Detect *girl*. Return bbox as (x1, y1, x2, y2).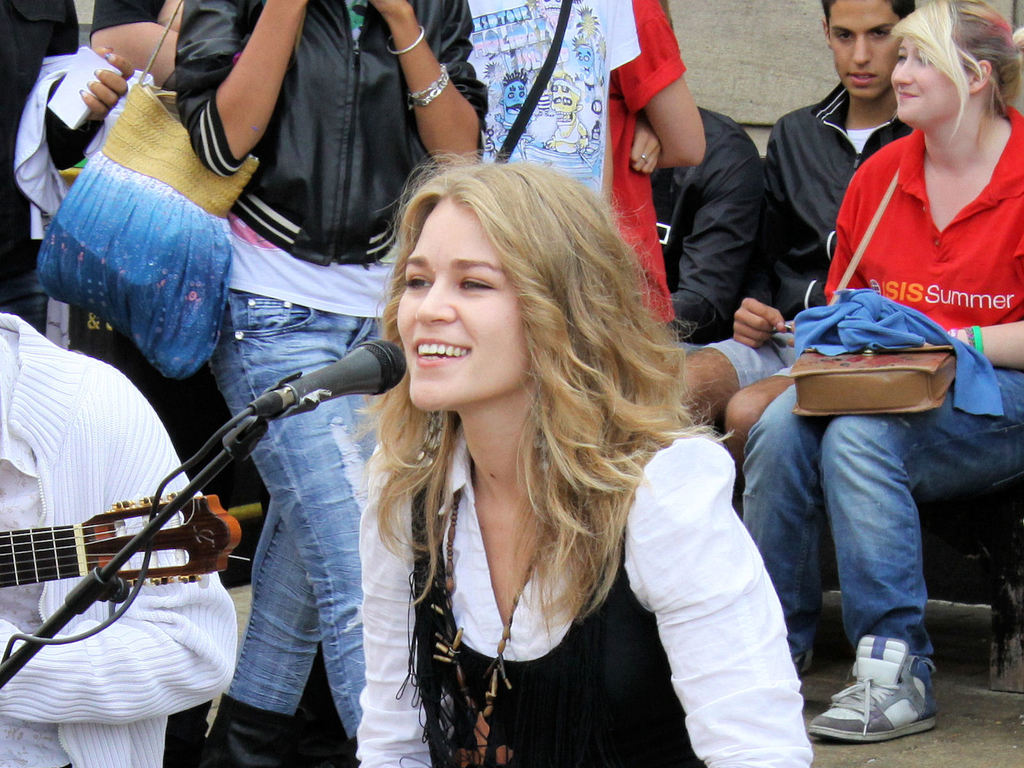
(366, 168, 810, 767).
